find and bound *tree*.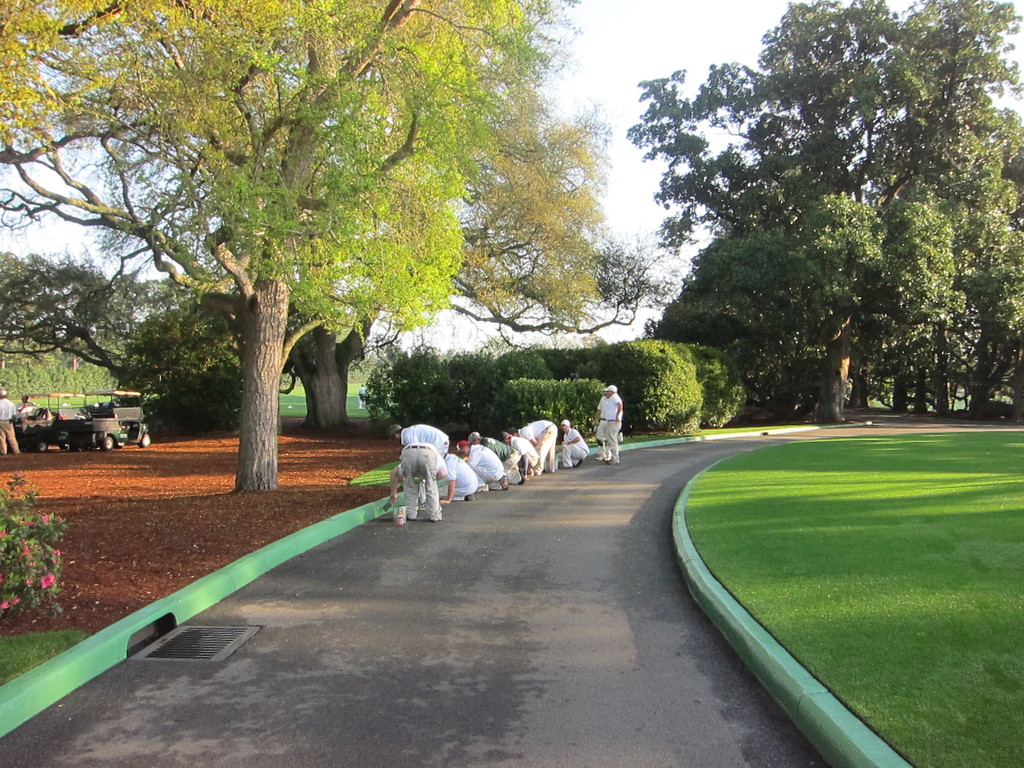
Bound: select_region(0, 228, 288, 433).
